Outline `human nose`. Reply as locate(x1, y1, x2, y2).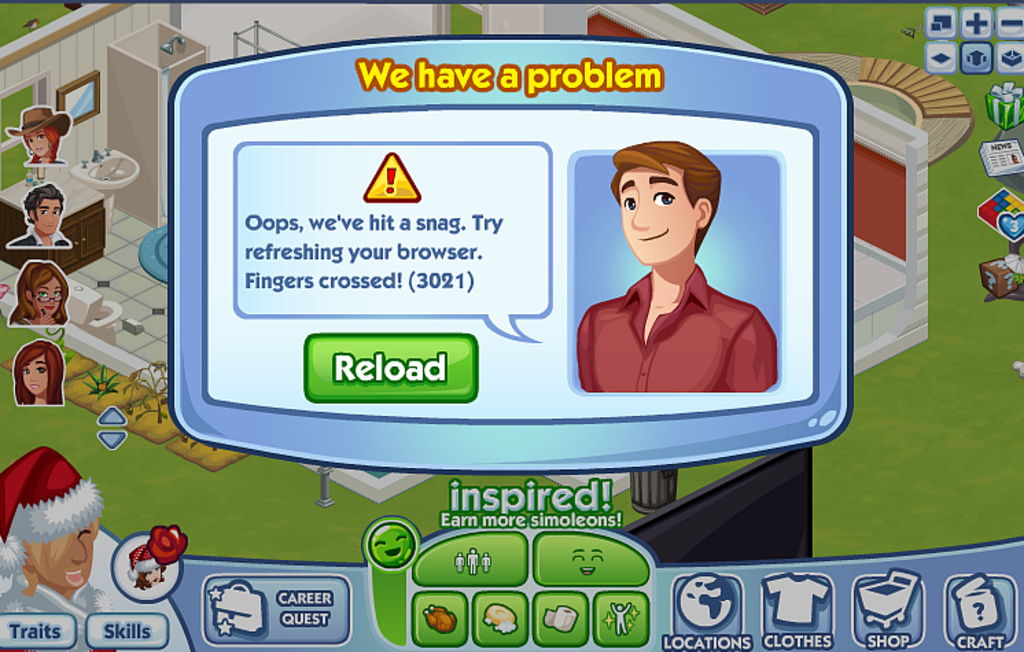
locate(45, 213, 56, 221).
